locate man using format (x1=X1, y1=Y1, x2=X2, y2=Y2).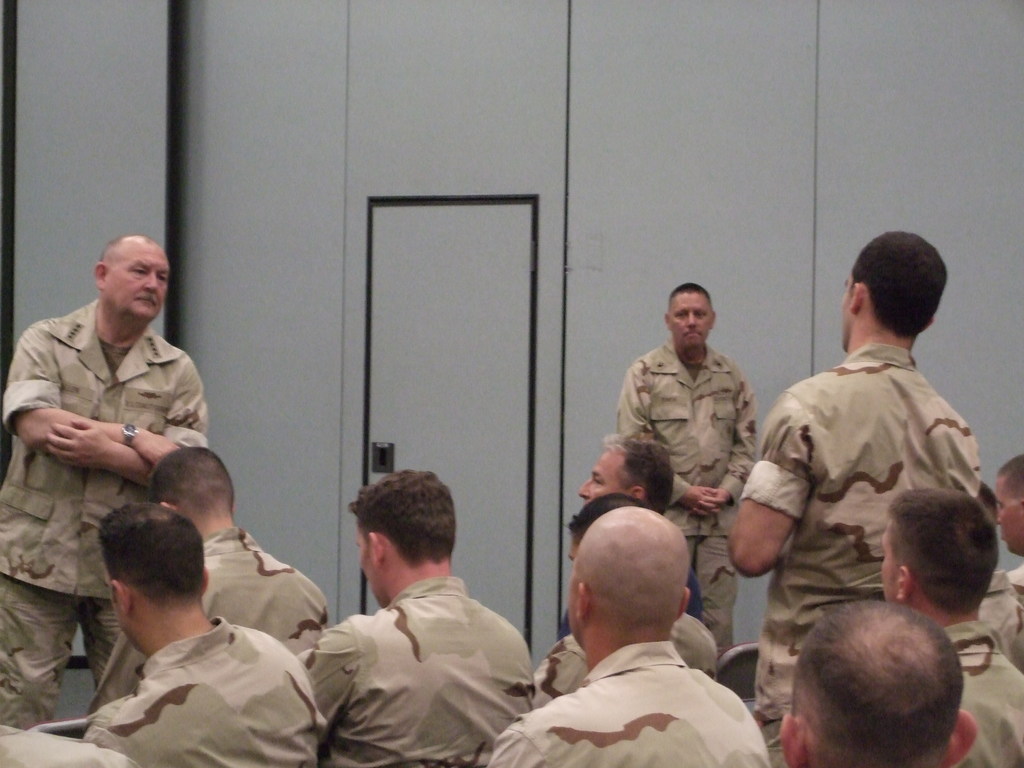
(x1=883, y1=492, x2=1023, y2=767).
